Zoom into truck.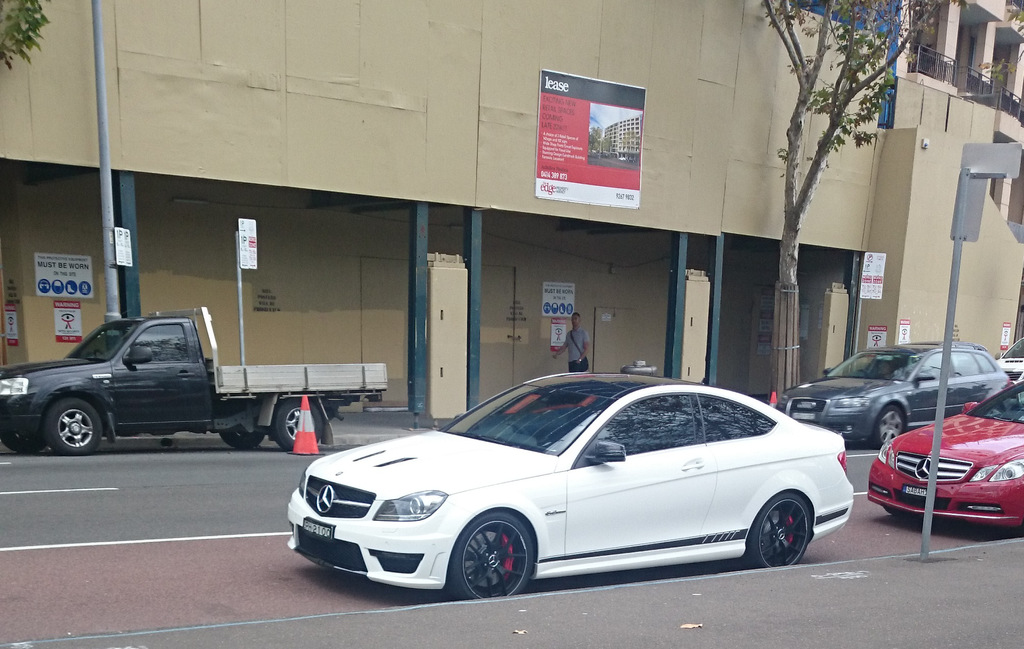
Zoom target: box(0, 313, 374, 470).
